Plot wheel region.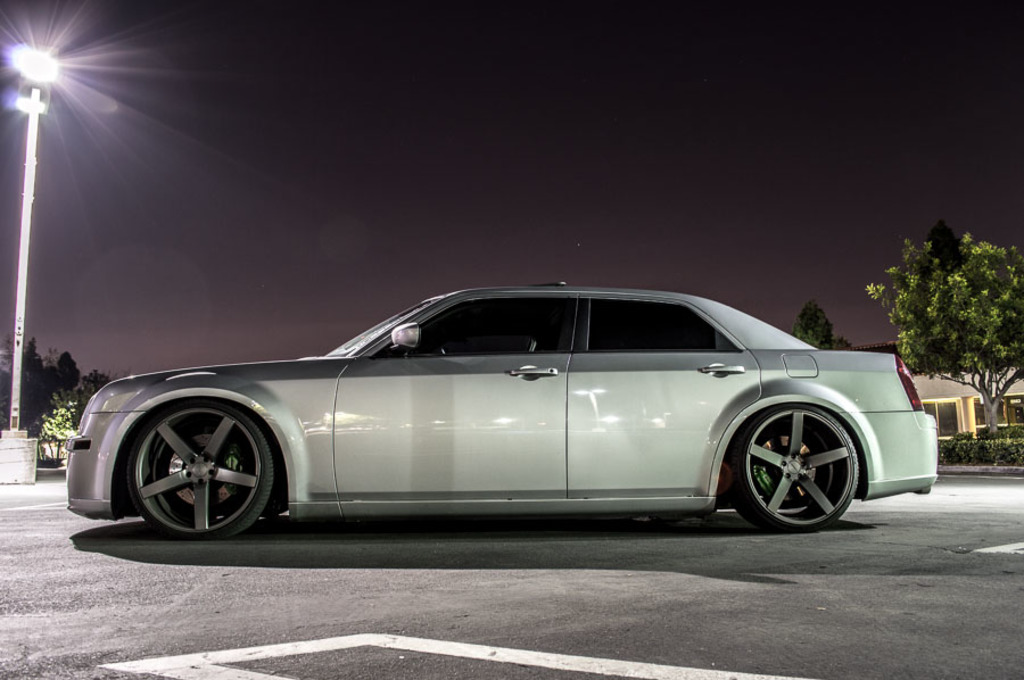
Plotted at {"x1": 108, "y1": 390, "x2": 264, "y2": 542}.
